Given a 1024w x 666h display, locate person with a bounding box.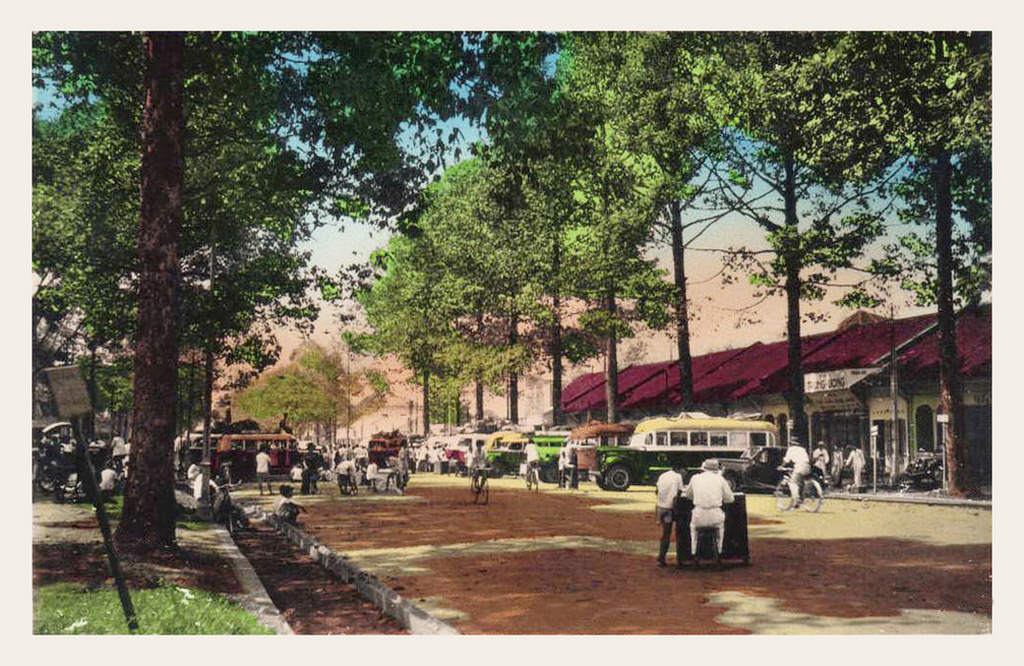
Located: box(655, 460, 686, 563).
